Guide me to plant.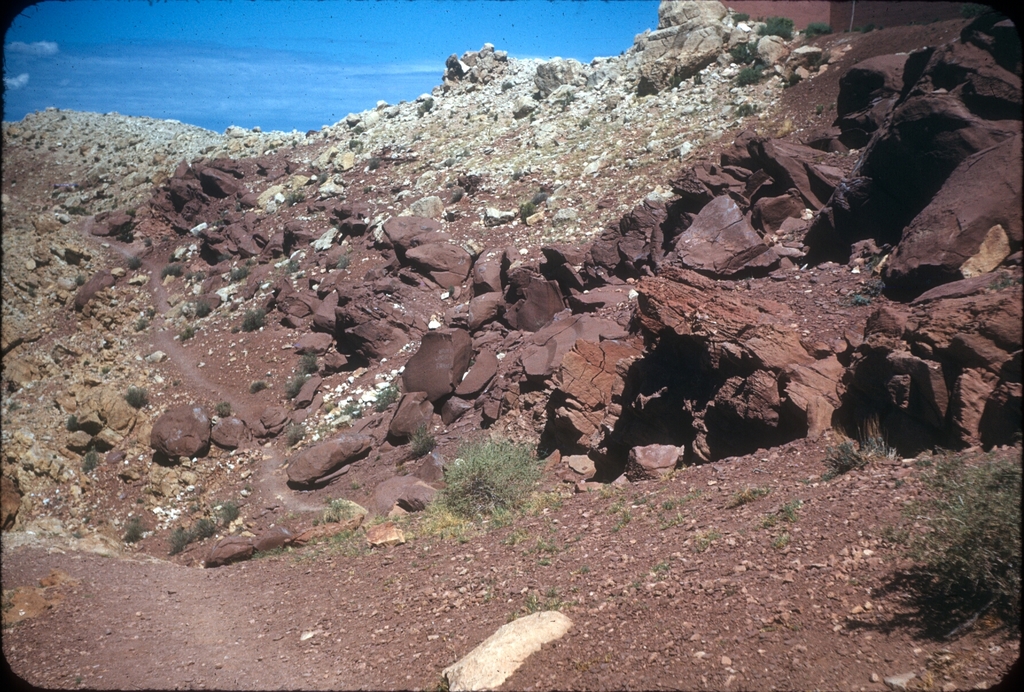
Guidance: rect(210, 216, 227, 229).
